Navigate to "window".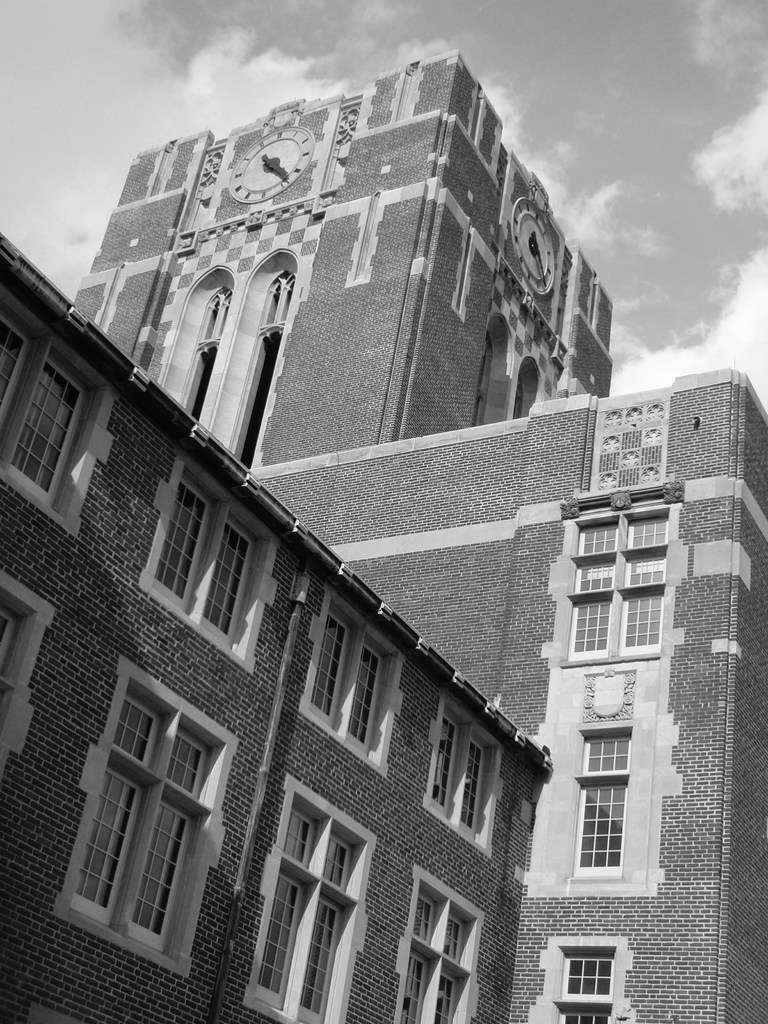
Navigation target: [0,285,116,540].
